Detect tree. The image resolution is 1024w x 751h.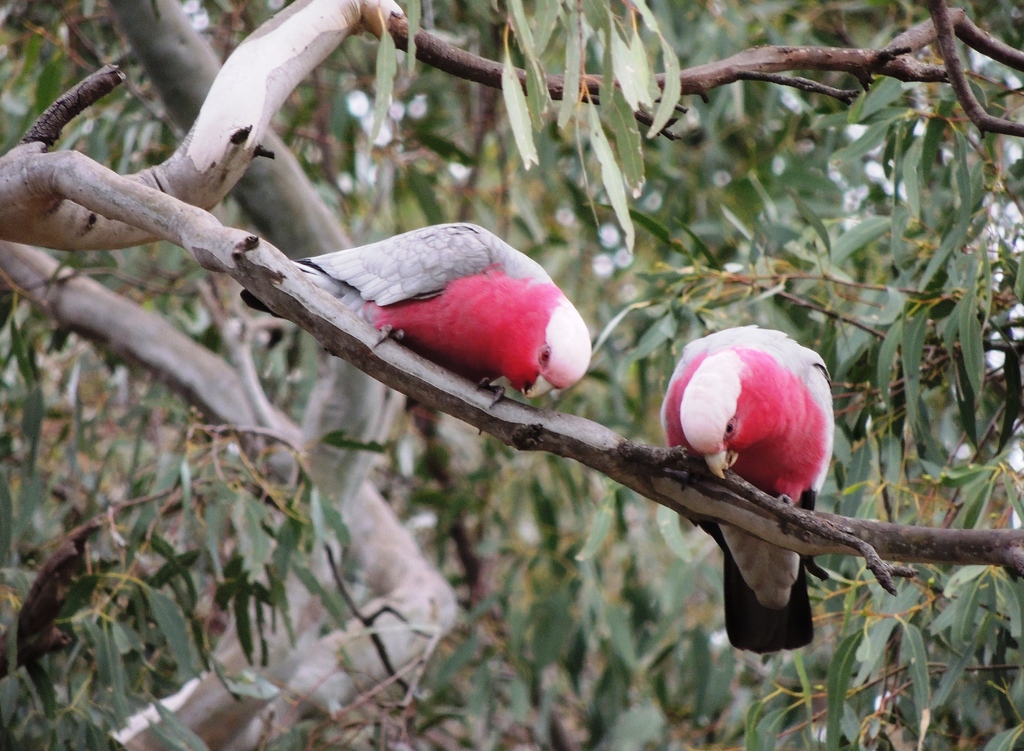
<bbox>0, 0, 1023, 750</bbox>.
